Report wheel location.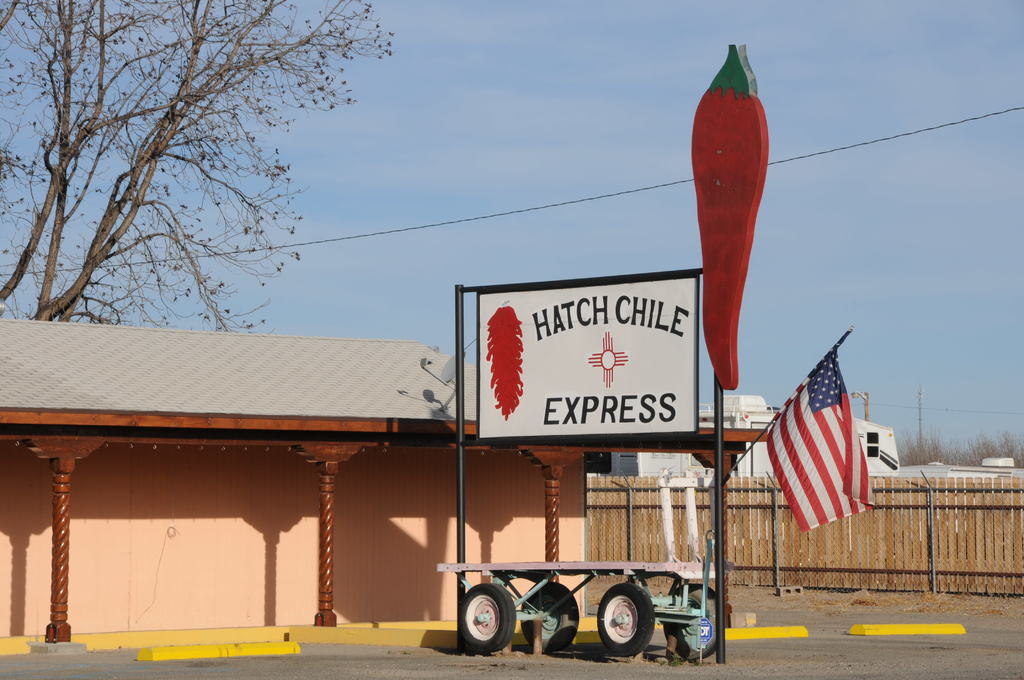
Report: (x1=662, y1=583, x2=718, y2=661).
